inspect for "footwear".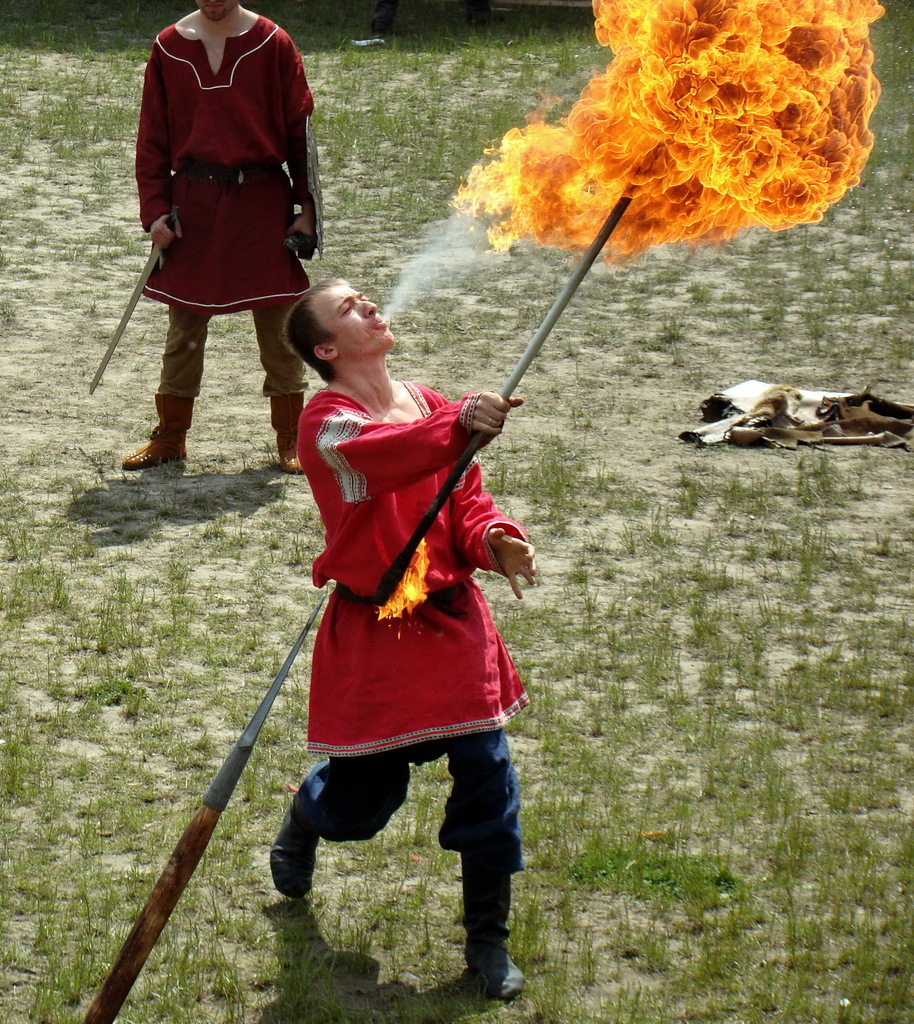
Inspection: 270 803 317 898.
